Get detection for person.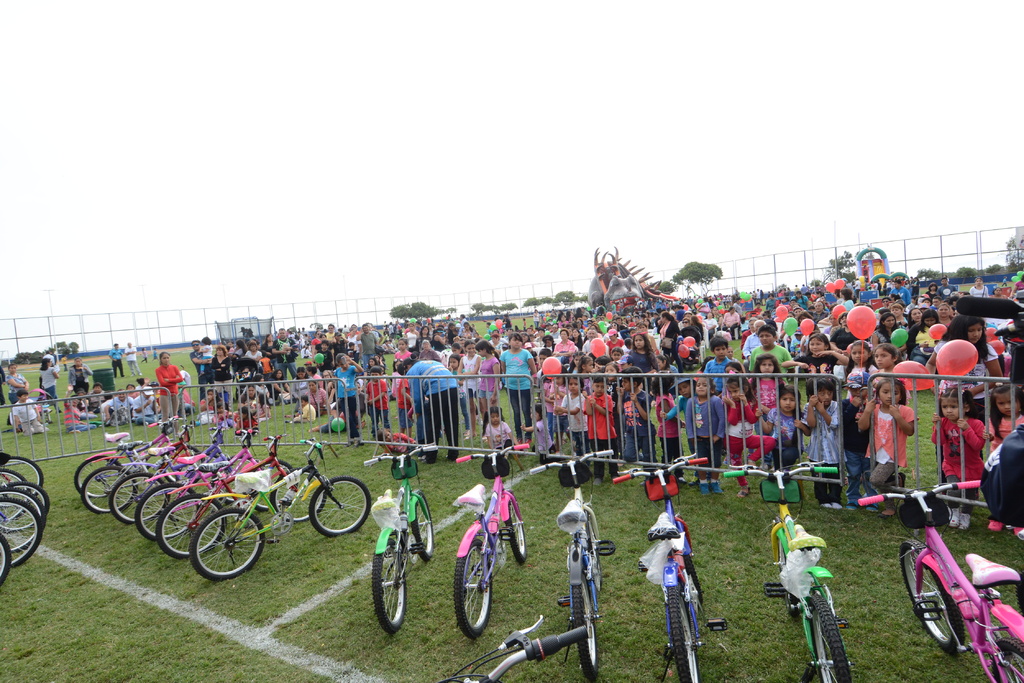
Detection: box=[926, 312, 1001, 428].
